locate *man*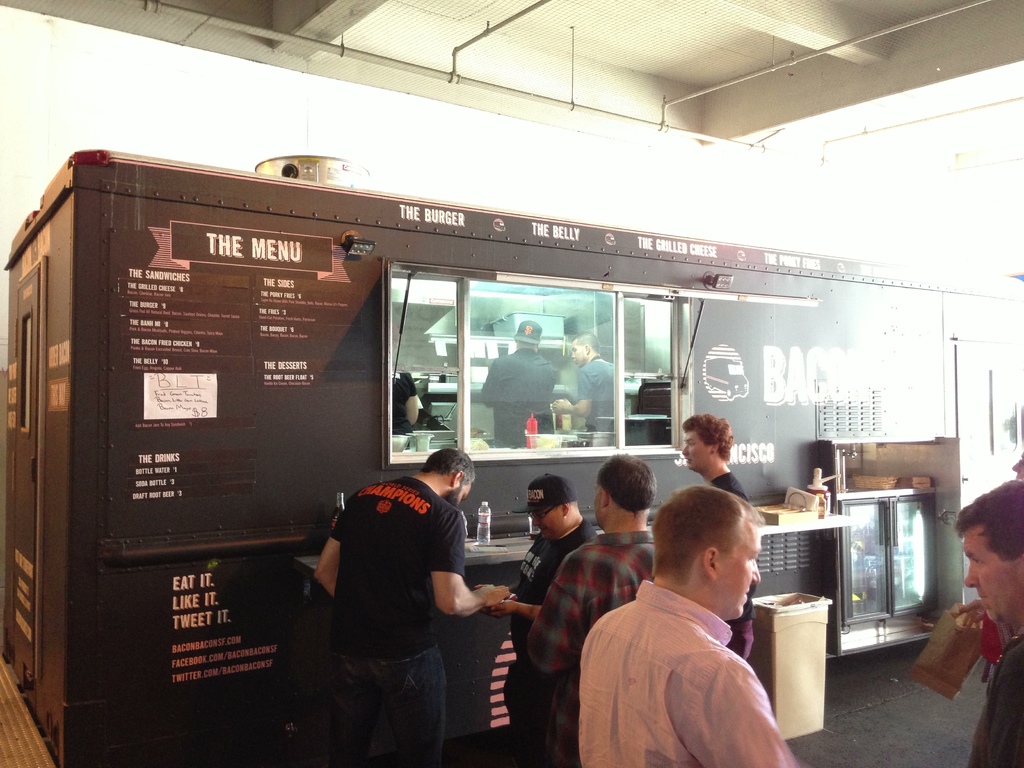
x1=523, y1=451, x2=659, y2=765
